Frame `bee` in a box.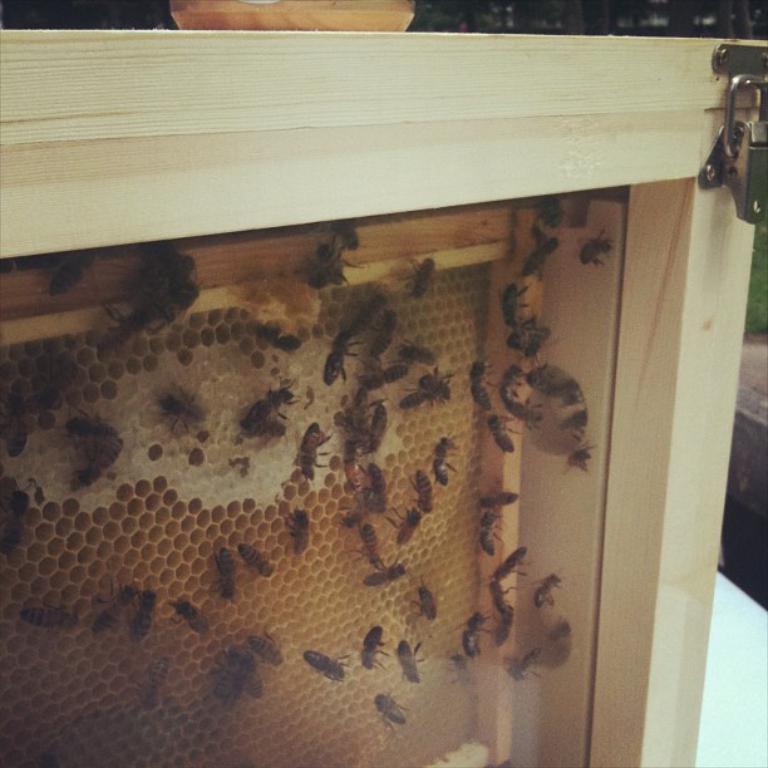
box=[163, 597, 207, 637].
